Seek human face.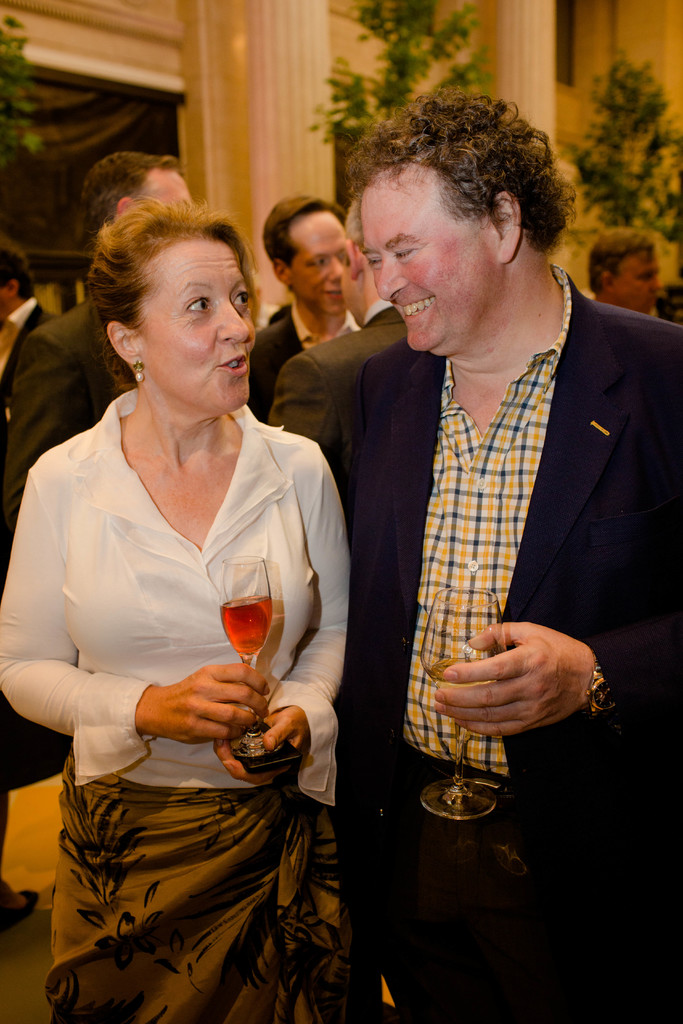
(x1=142, y1=239, x2=256, y2=417).
